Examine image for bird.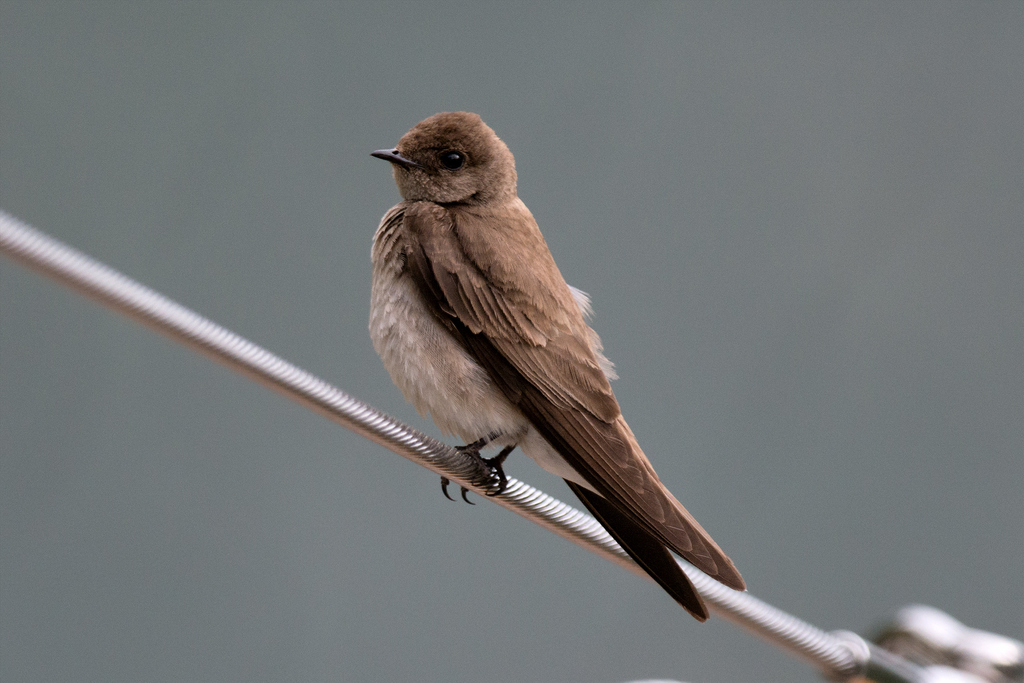
Examination result: detection(349, 127, 714, 600).
